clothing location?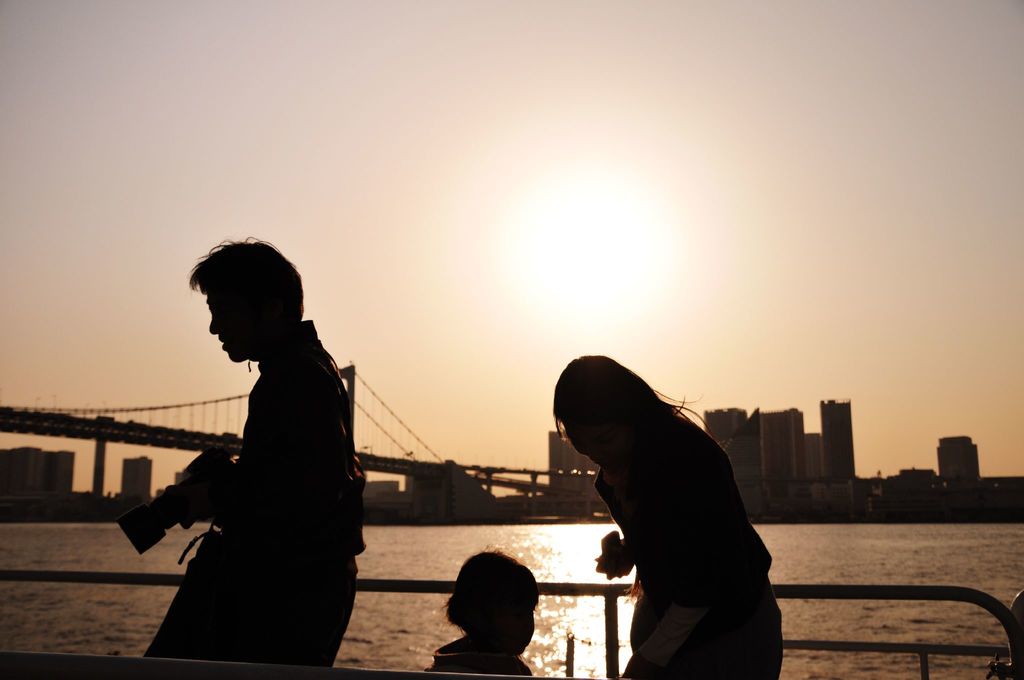
bbox=[146, 318, 367, 671]
